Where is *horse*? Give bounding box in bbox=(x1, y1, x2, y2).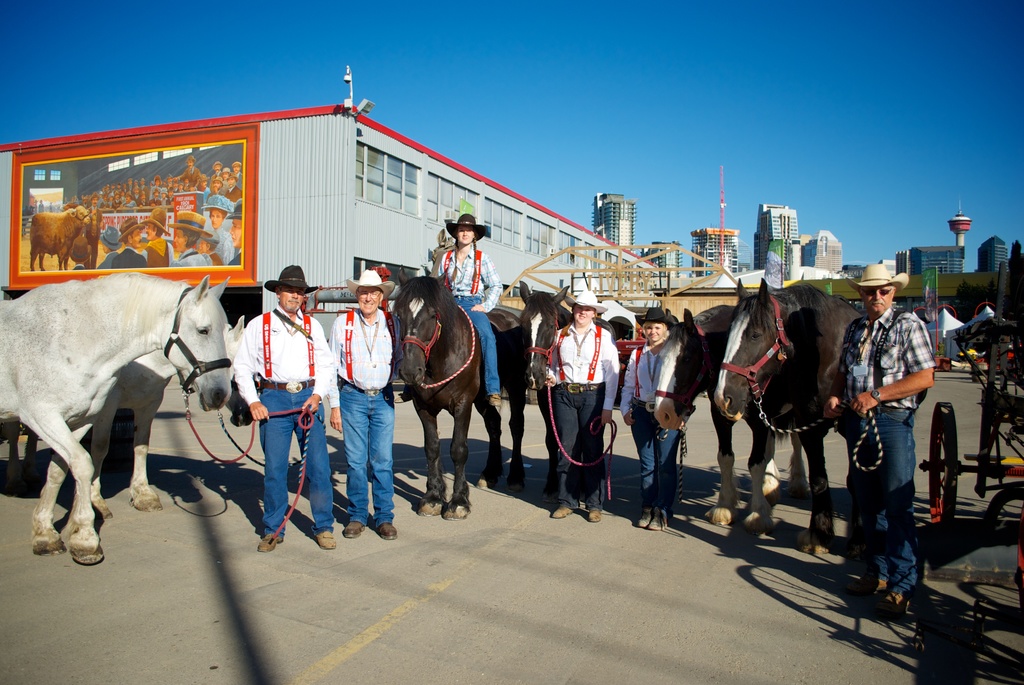
bbox=(709, 273, 931, 559).
